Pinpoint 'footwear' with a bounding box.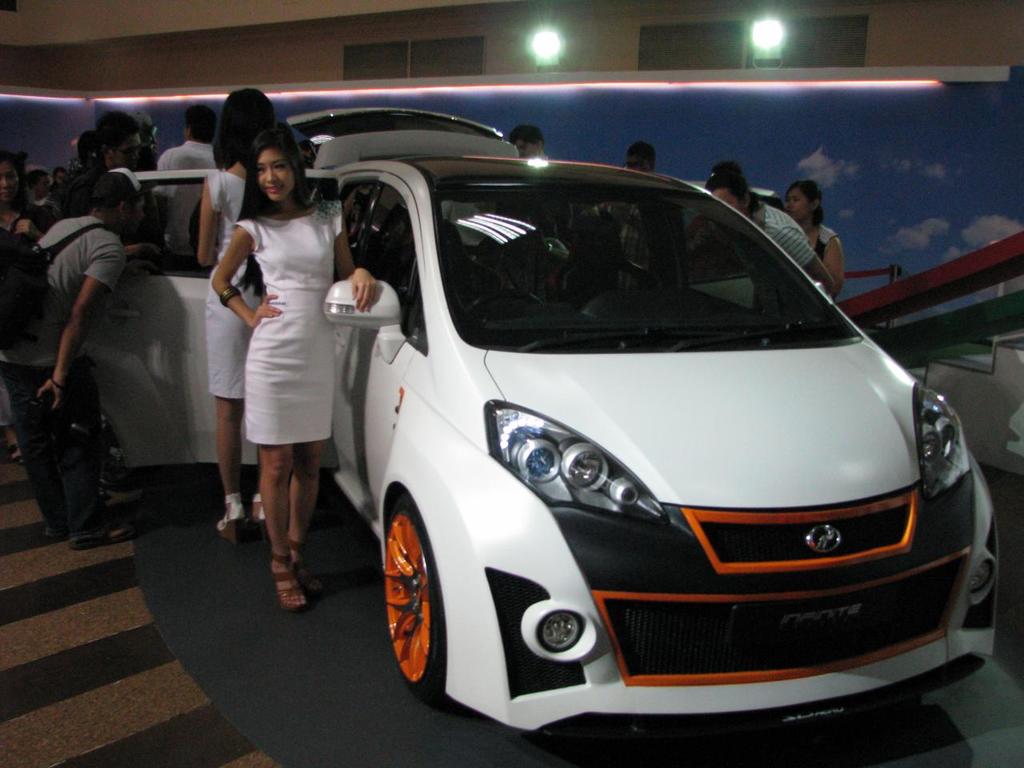
pyautogui.locateOnScreen(271, 552, 317, 610).
